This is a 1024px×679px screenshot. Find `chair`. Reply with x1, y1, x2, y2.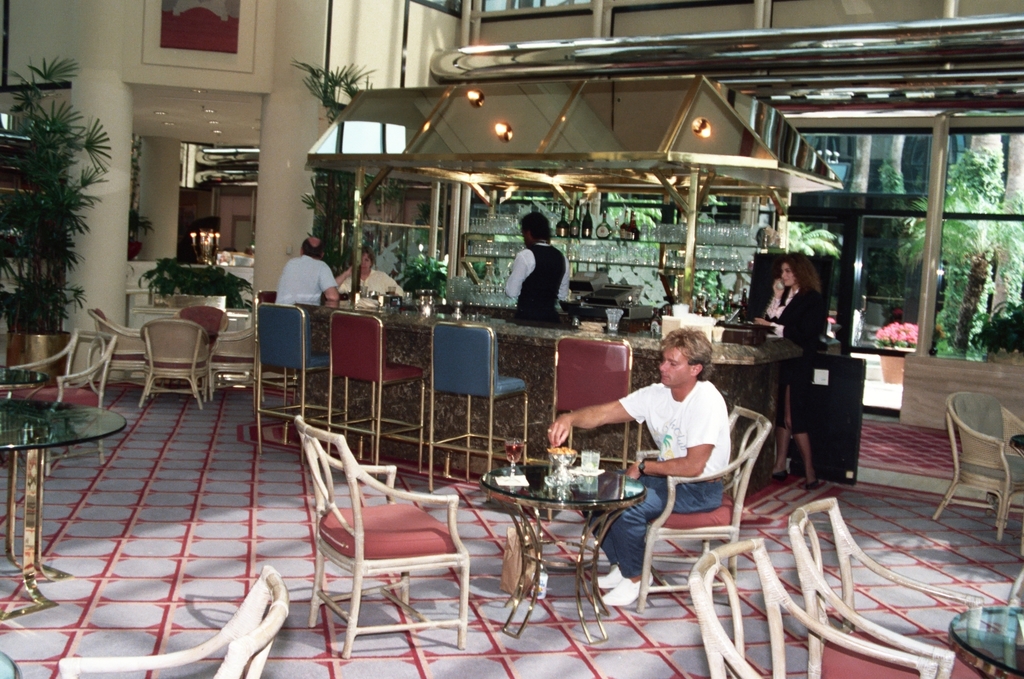
686, 535, 937, 678.
